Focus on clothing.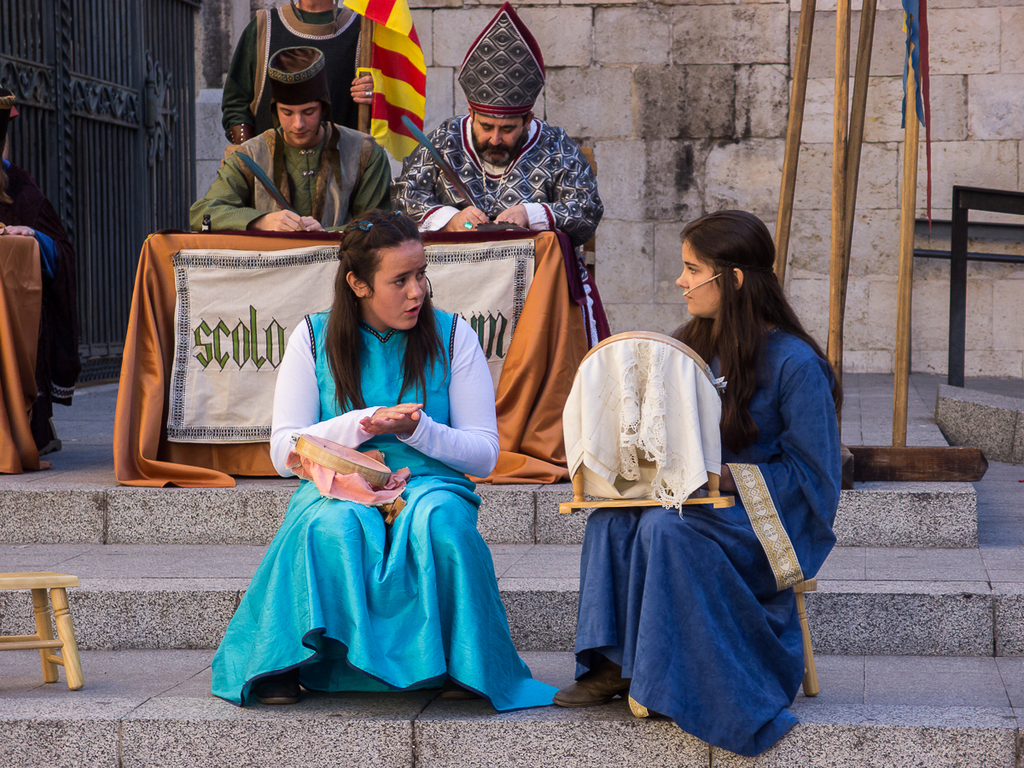
Focused at (x1=574, y1=325, x2=846, y2=754).
